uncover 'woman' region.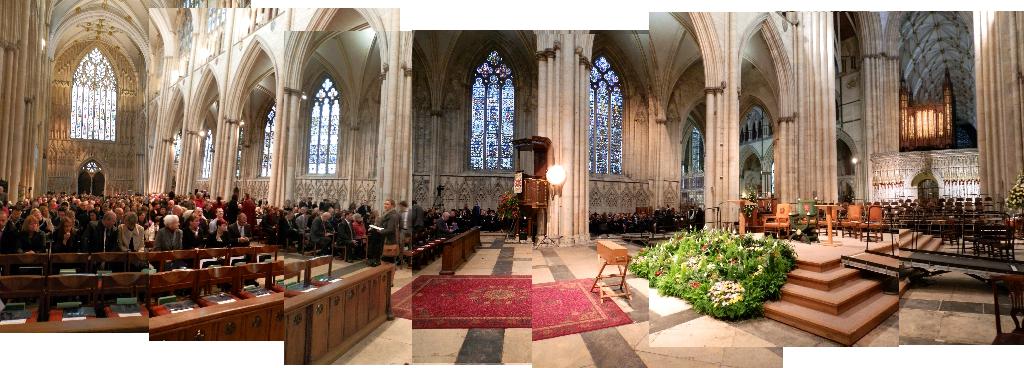
Uncovered: {"left": 49, "top": 221, "right": 81, "bottom": 253}.
